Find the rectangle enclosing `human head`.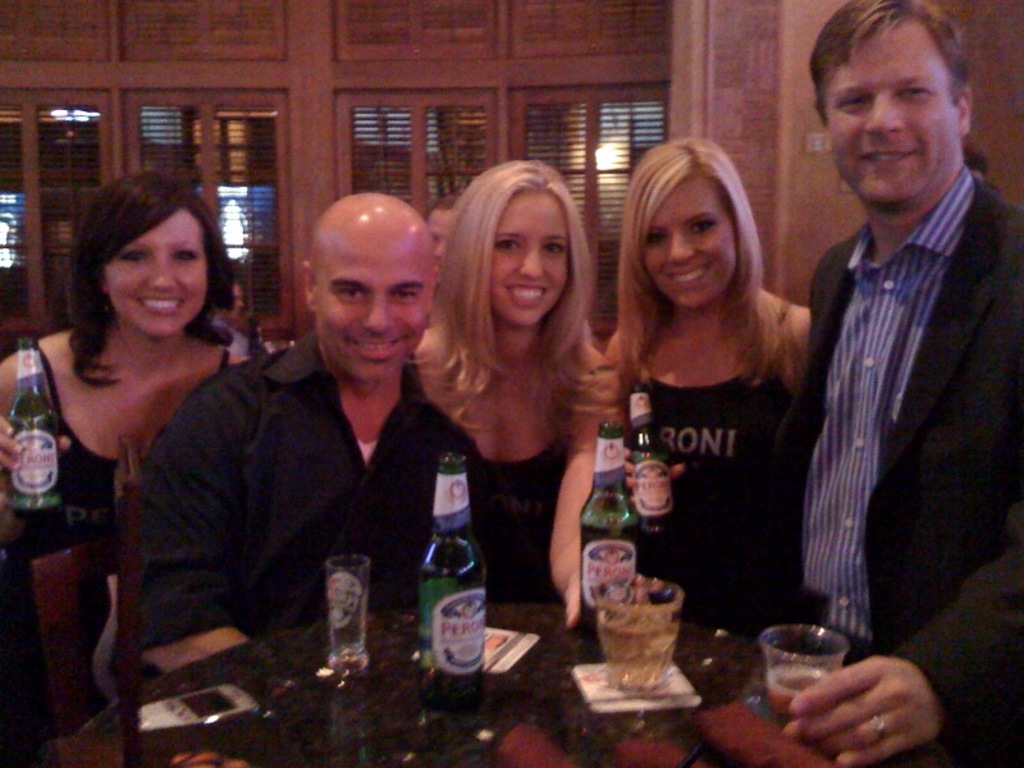
<region>61, 170, 216, 340</region>.
